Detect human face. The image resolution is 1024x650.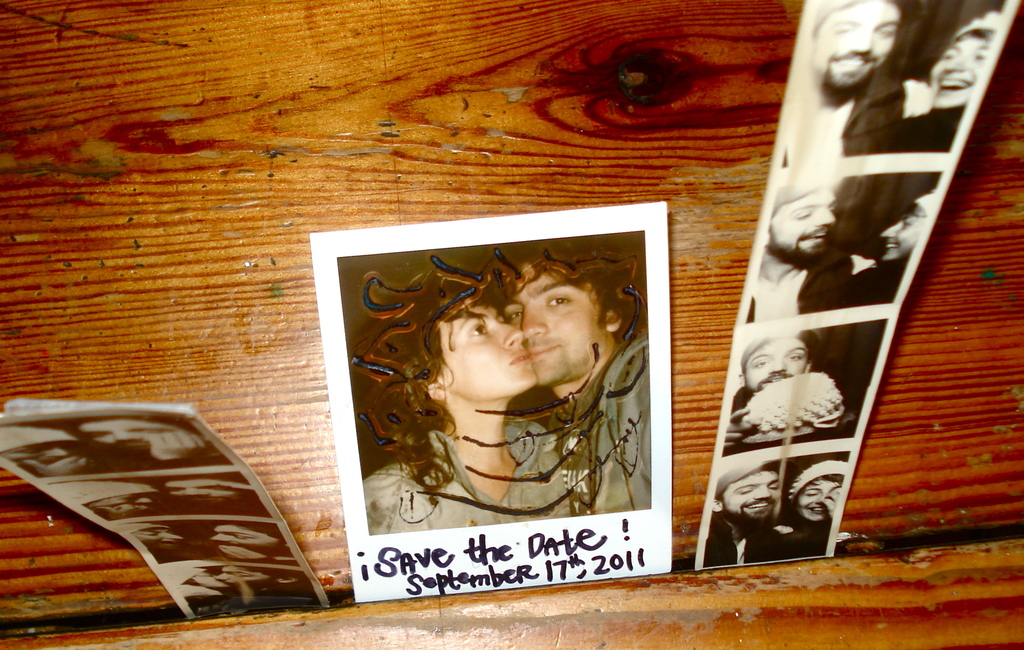
<region>440, 293, 534, 396</region>.
